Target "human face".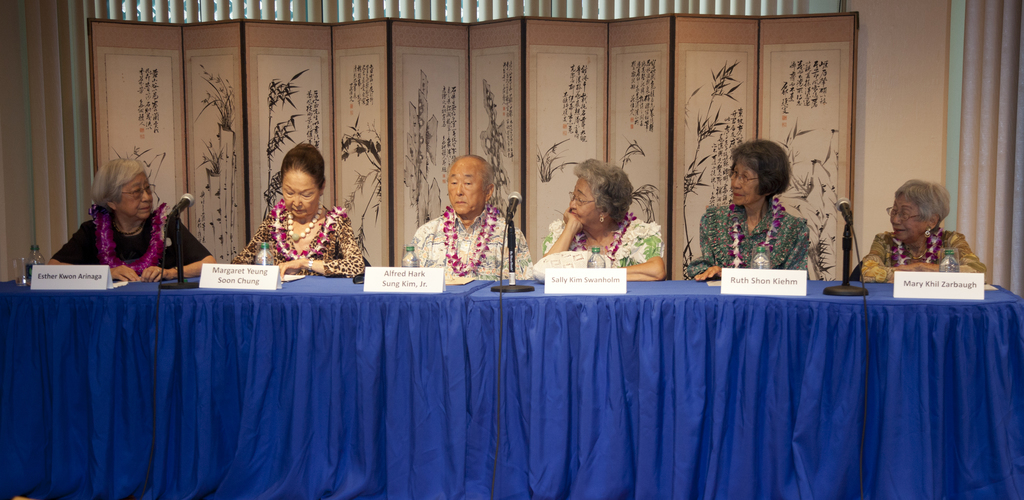
Target region: 572/177/605/230.
